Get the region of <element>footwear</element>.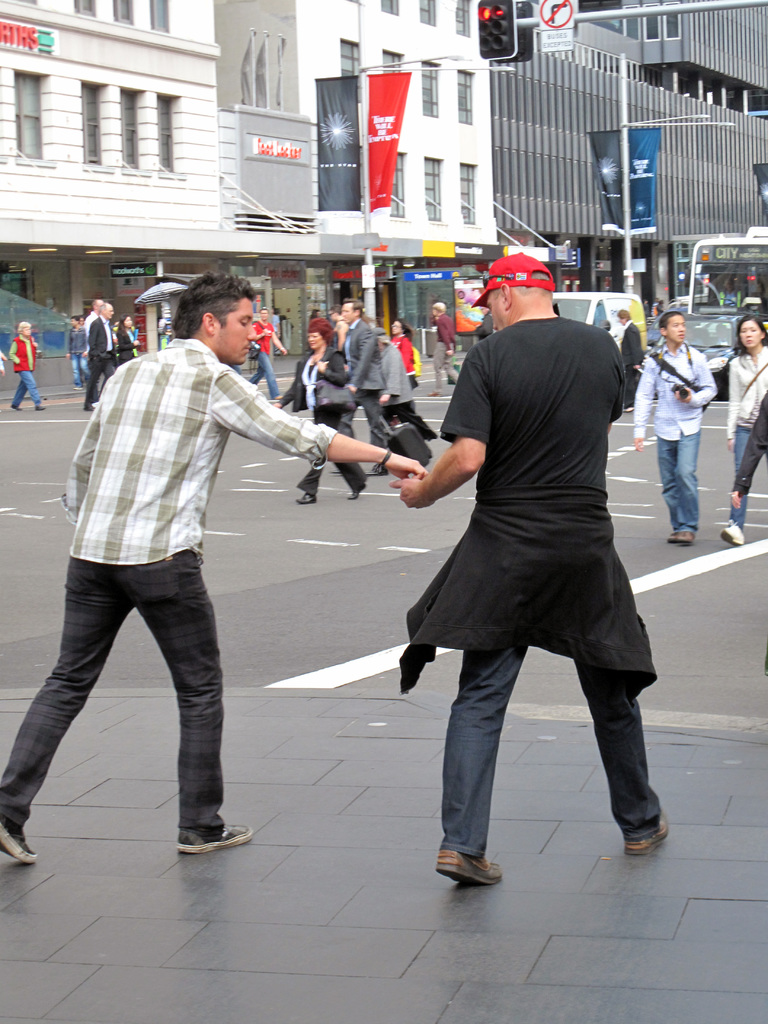
bbox=[33, 401, 50, 415].
